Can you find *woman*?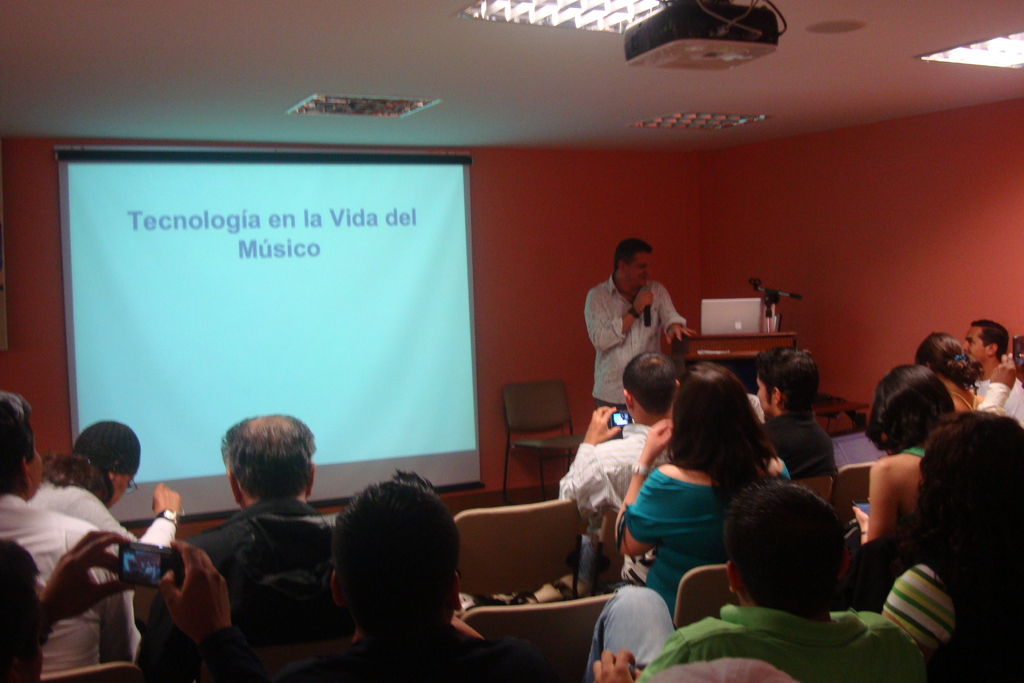
Yes, bounding box: bbox(880, 409, 1023, 682).
